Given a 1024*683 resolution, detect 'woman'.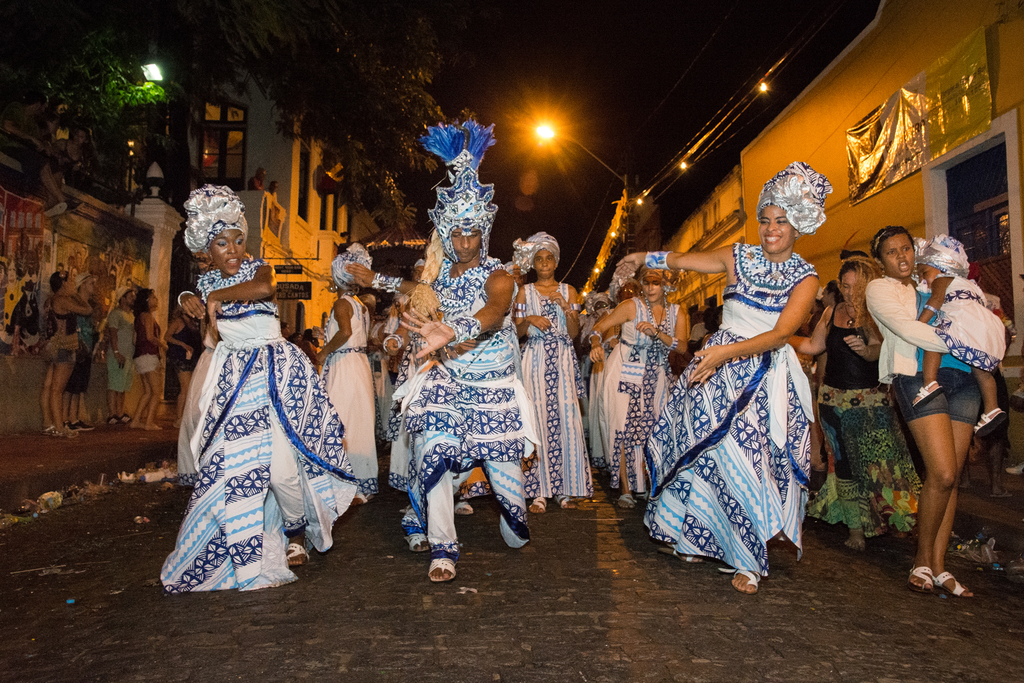
box=[165, 188, 340, 591].
